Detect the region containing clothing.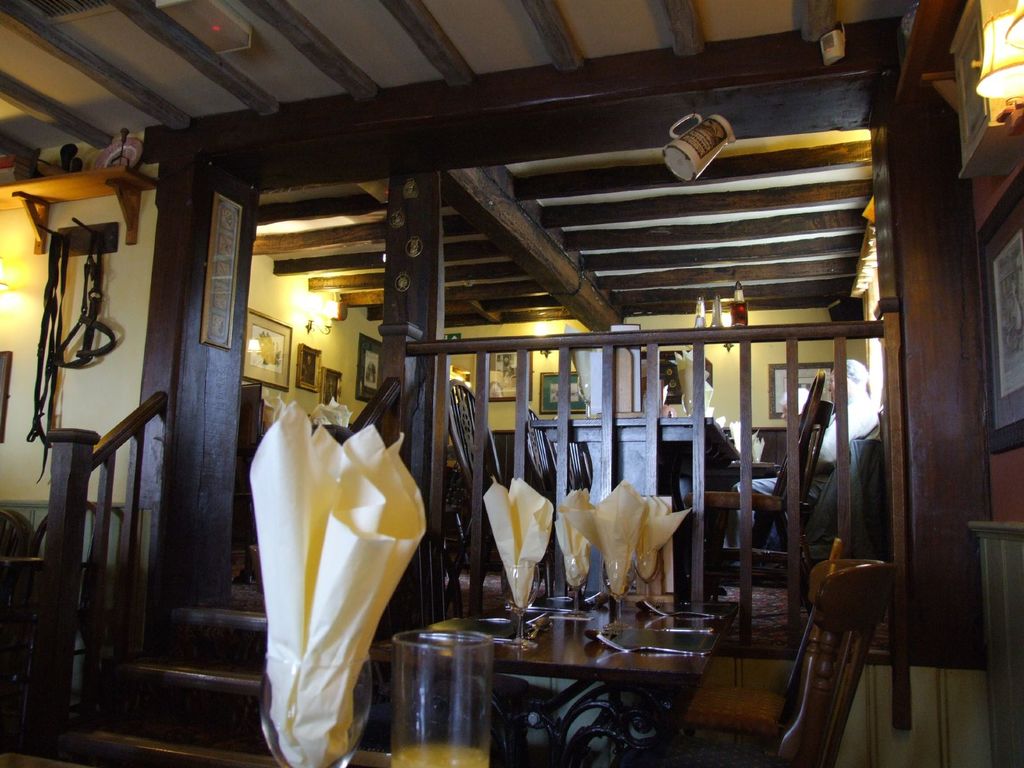
bbox=[724, 388, 879, 569].
